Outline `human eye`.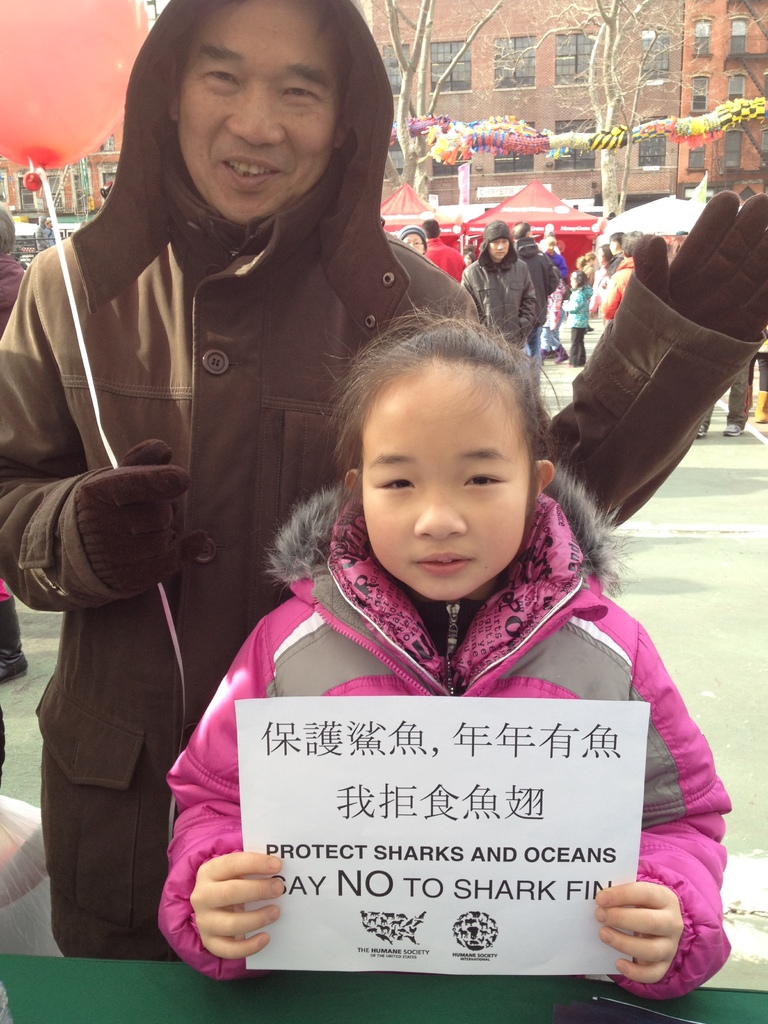
Outline: <bbox>200, 68, 233, 86</bbox>.
